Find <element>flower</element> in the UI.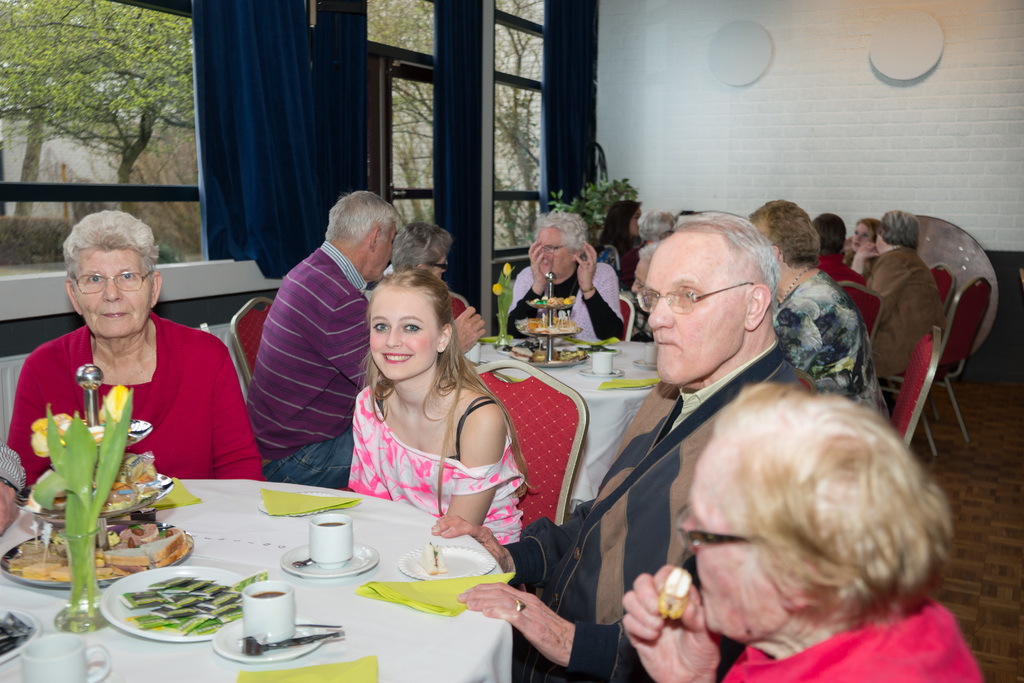
UI element at 36,415,70,452.
